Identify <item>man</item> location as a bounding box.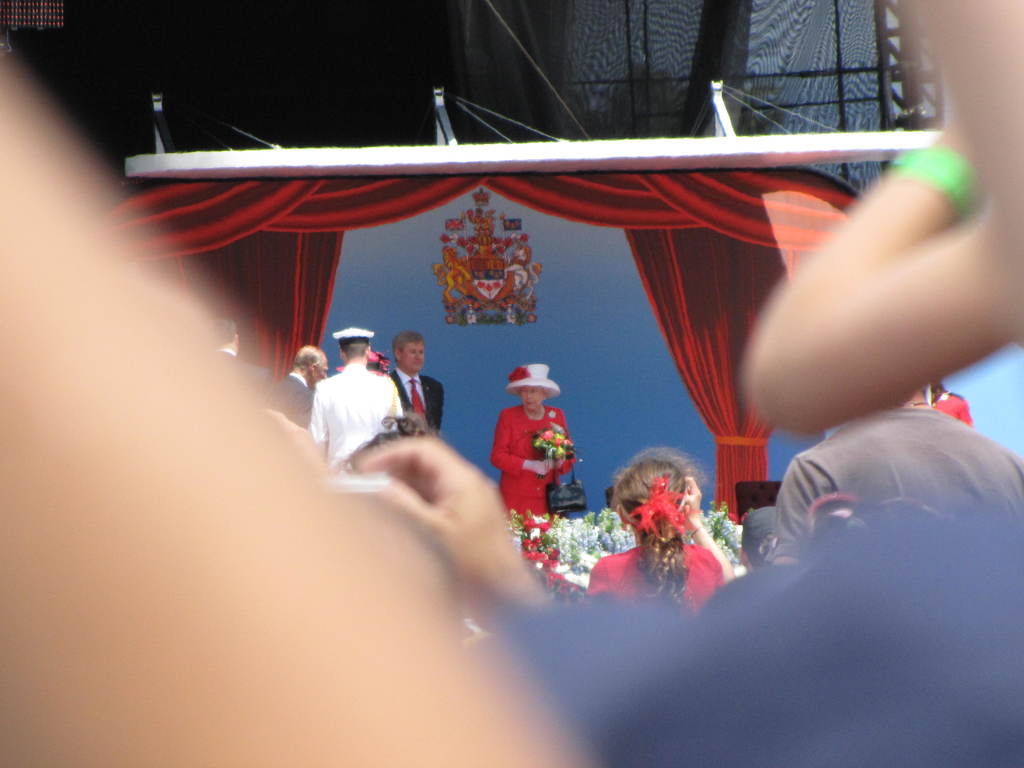
(294, 337, 422, 464).
